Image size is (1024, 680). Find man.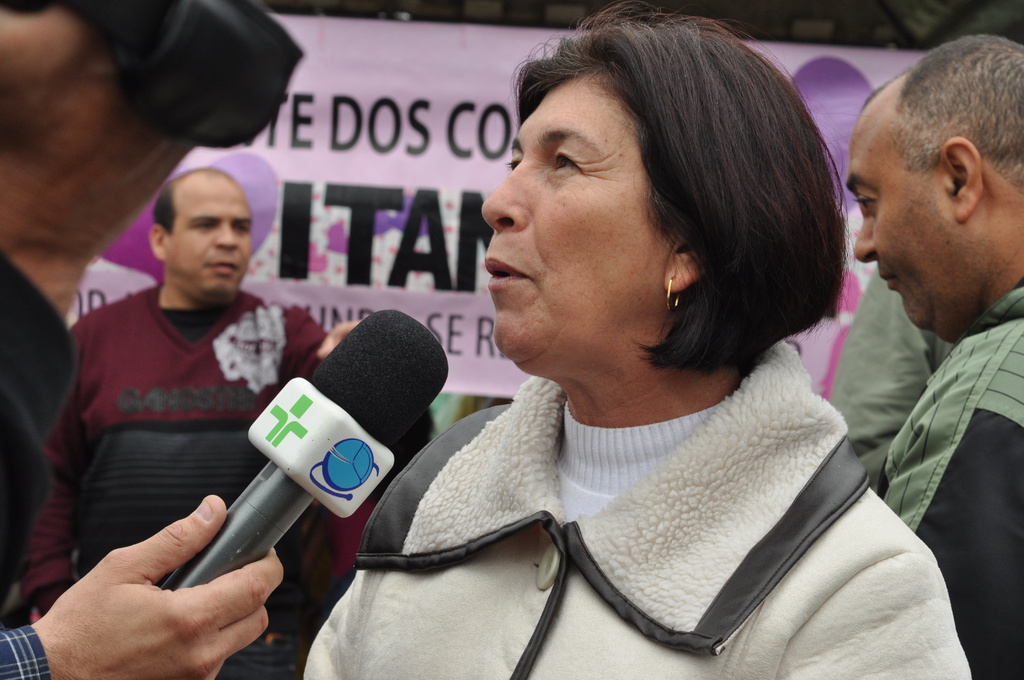
x1=829, y1=263, x2=963, y2=496.
